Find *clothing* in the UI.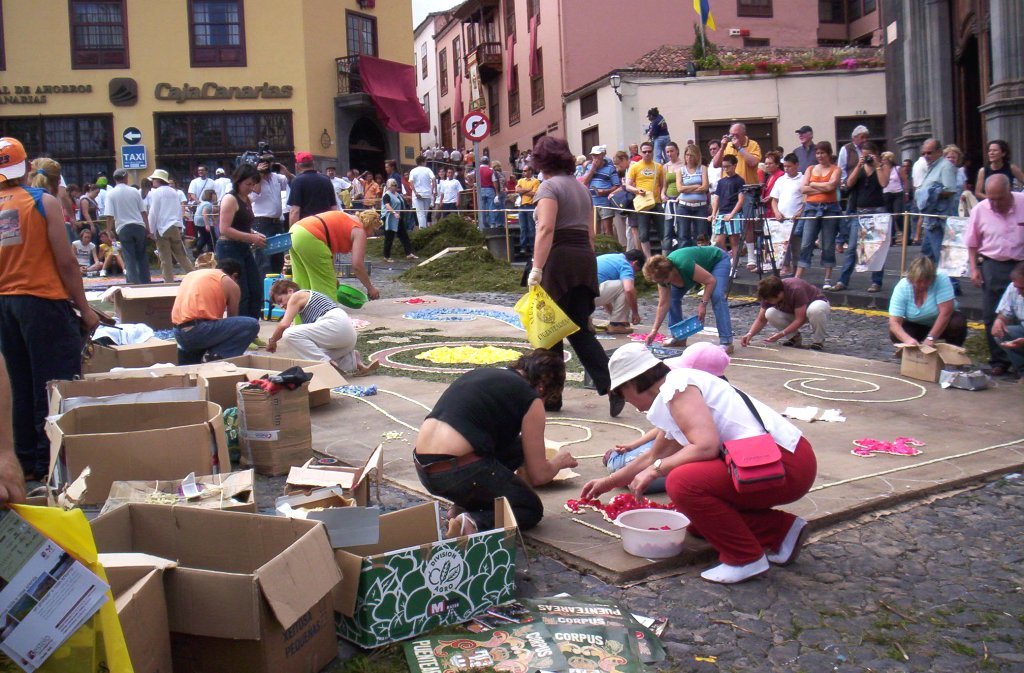
UI element at locate(854, 167, 892, 222).
